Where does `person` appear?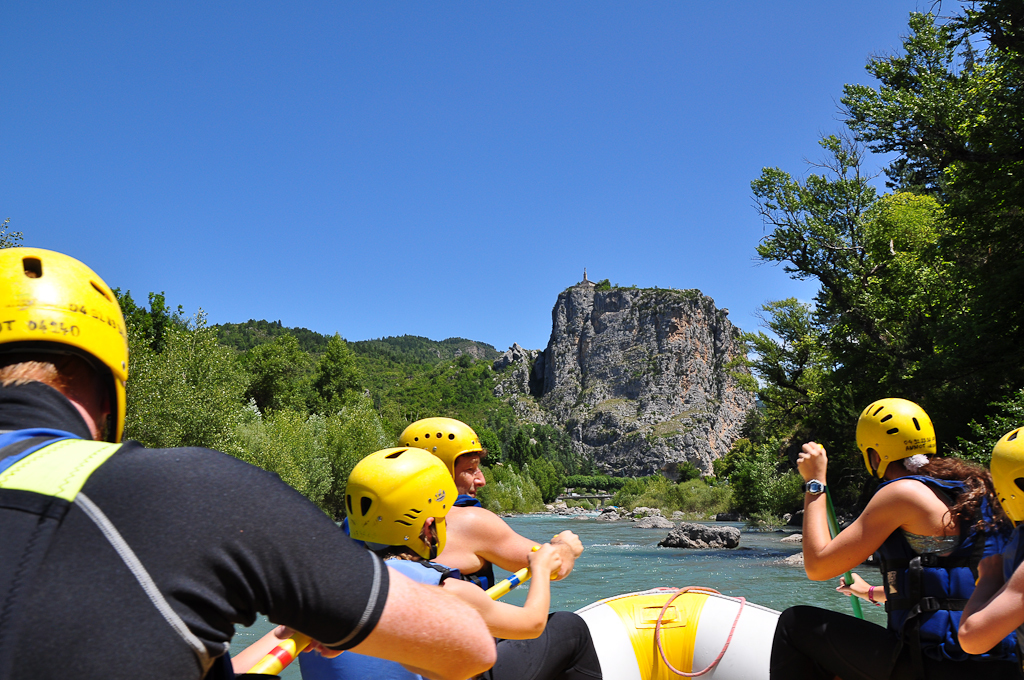
Appears at region(0, 252, 502, 672).
